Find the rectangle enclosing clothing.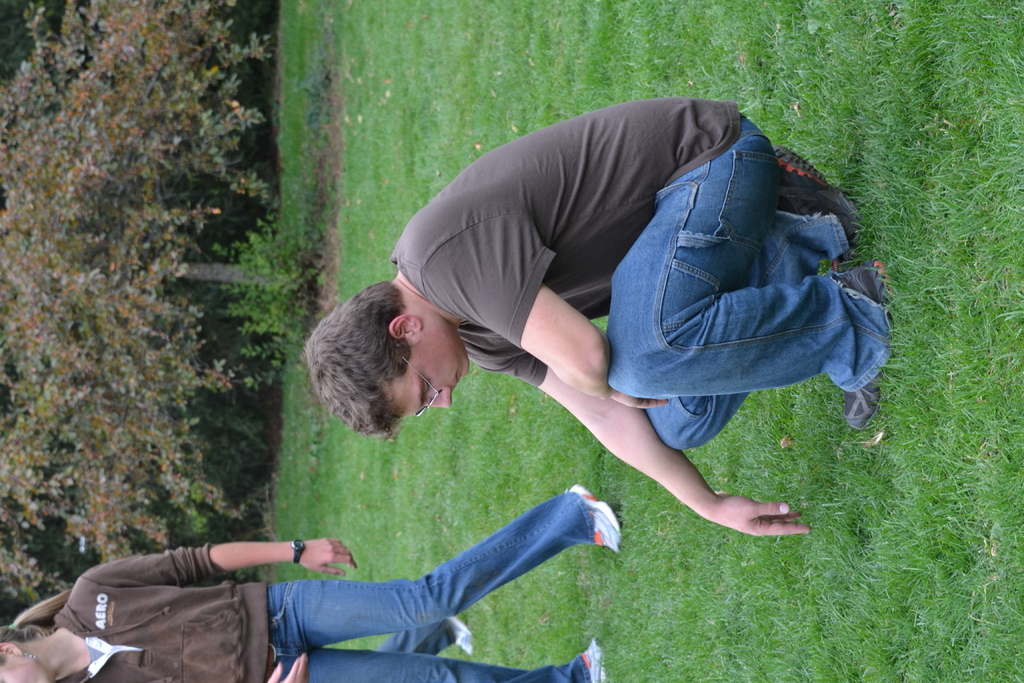
BBox(45, 486, 598, 682).
